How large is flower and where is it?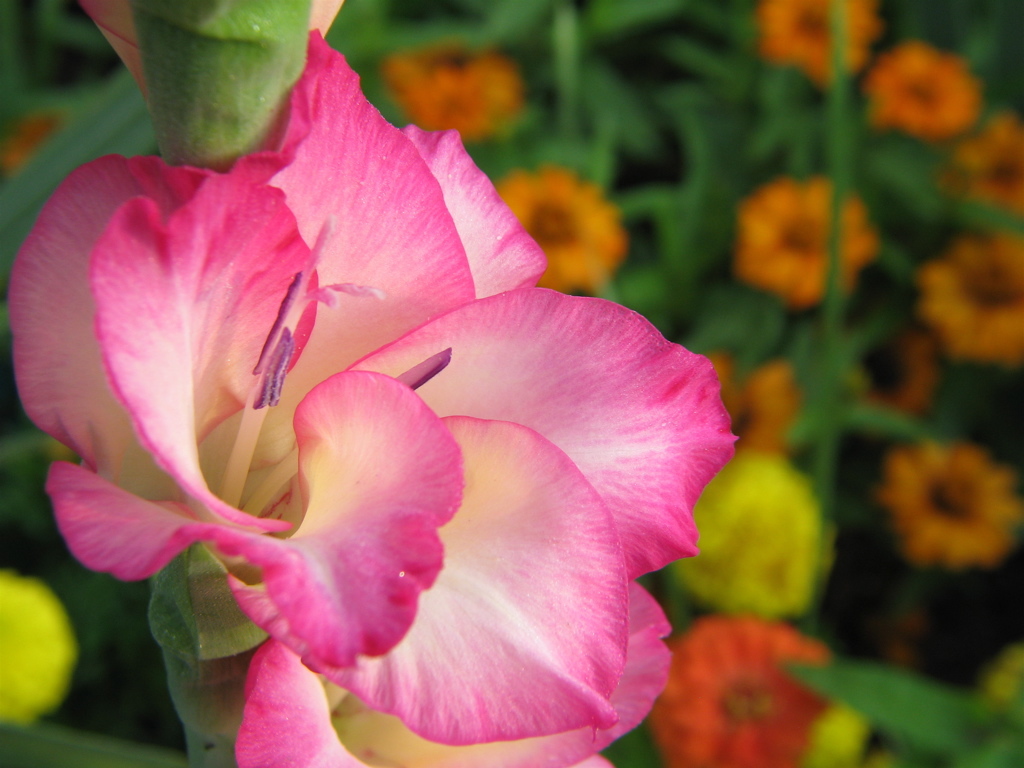
Bounding box: bbox=(0, 567, 78, 723).
